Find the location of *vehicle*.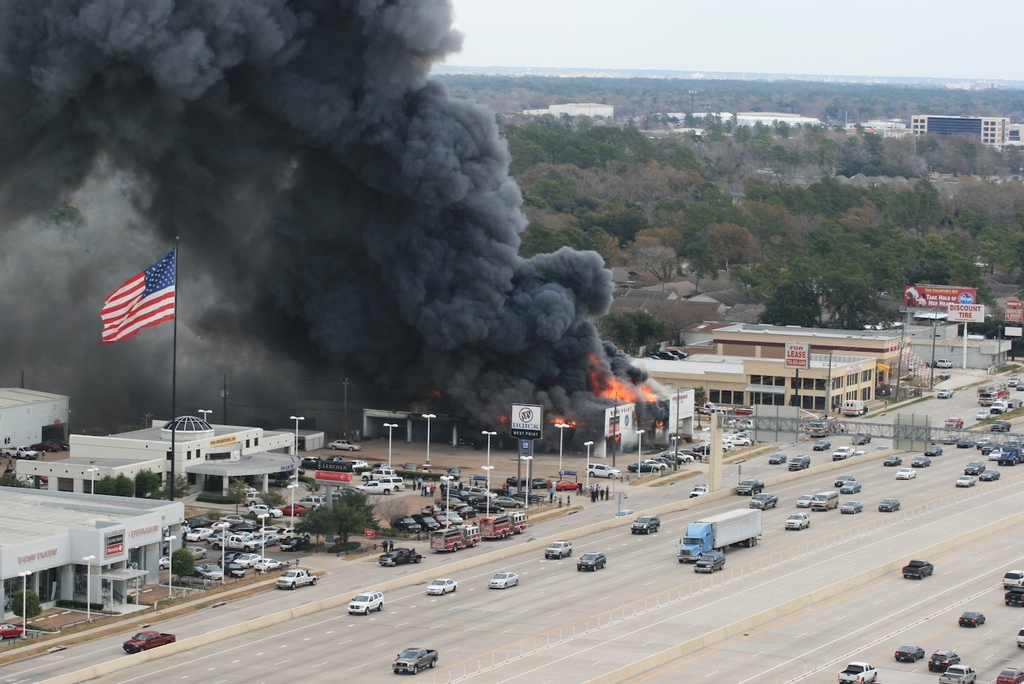
Location: x1=812, y1=439, x2=828, y2=453.
